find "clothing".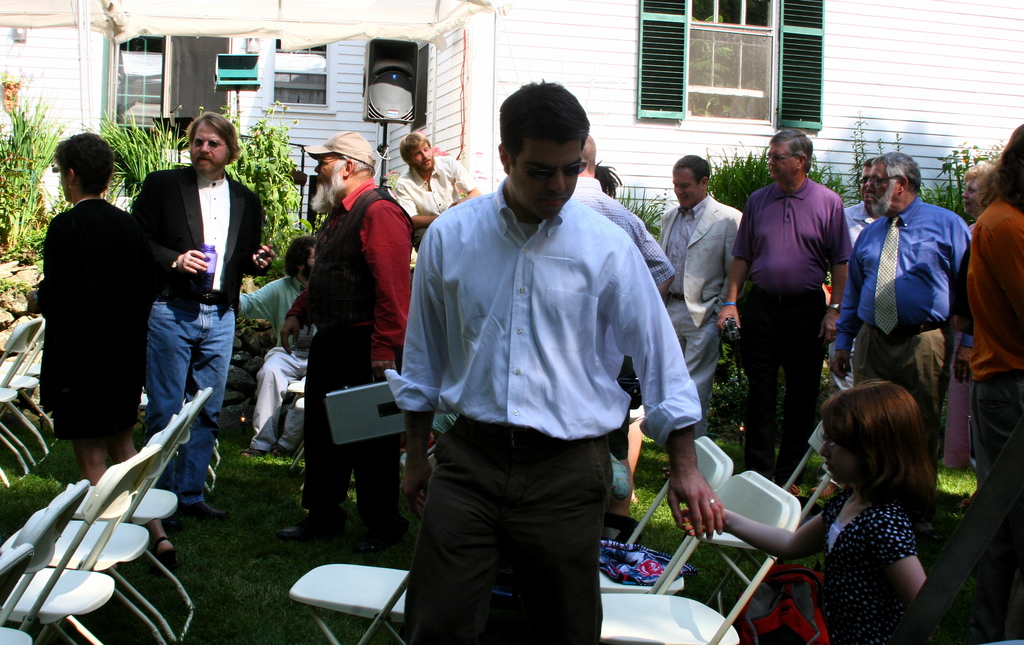
[389, 129, 689, 613].
